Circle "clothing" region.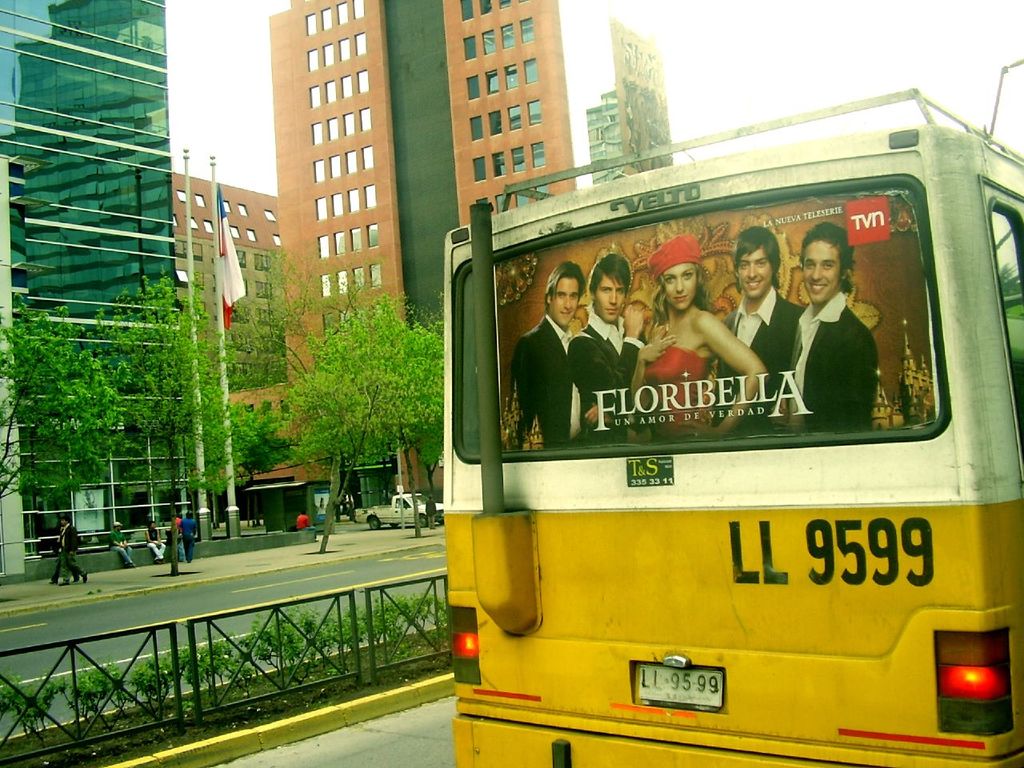
Region: box=[114, 526, 133, 564].
